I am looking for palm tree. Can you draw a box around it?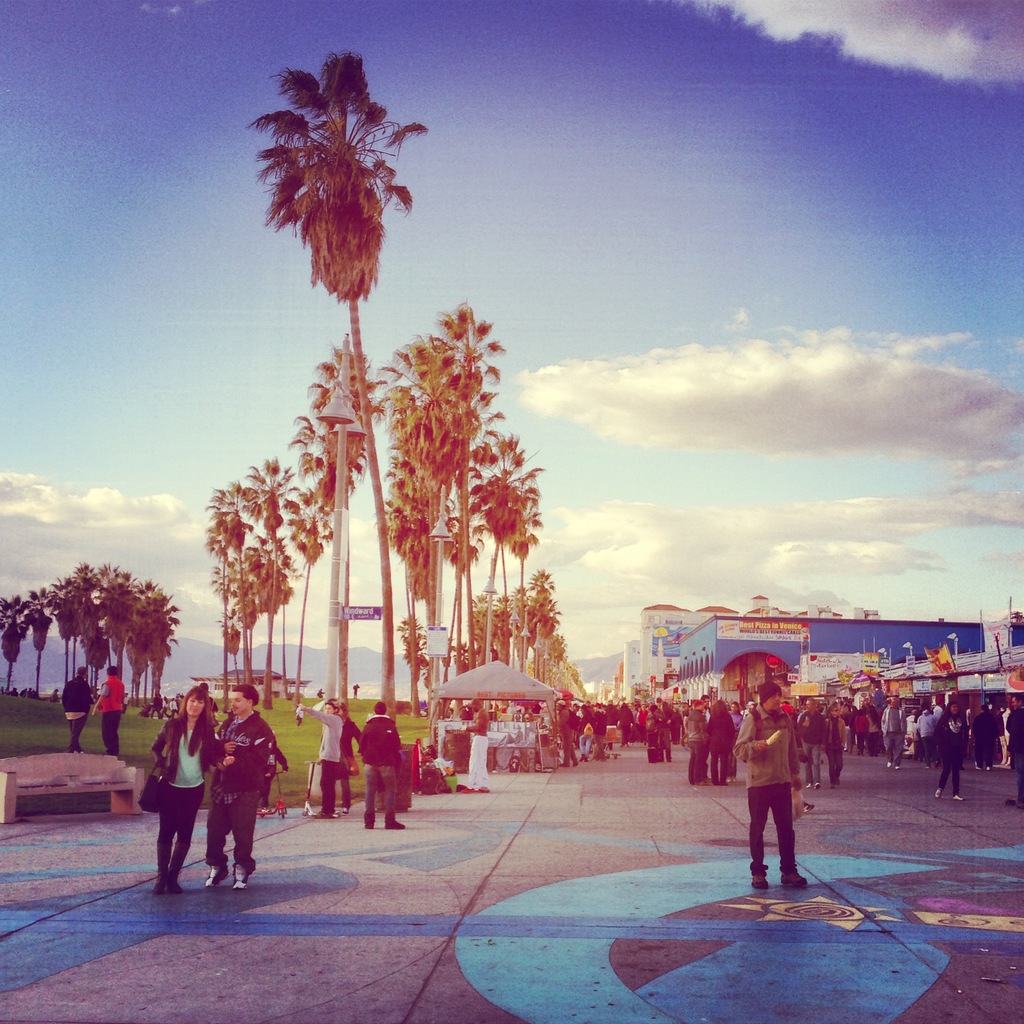
Sure, the bounding box is bbox=[264, 451, 348, 700].
